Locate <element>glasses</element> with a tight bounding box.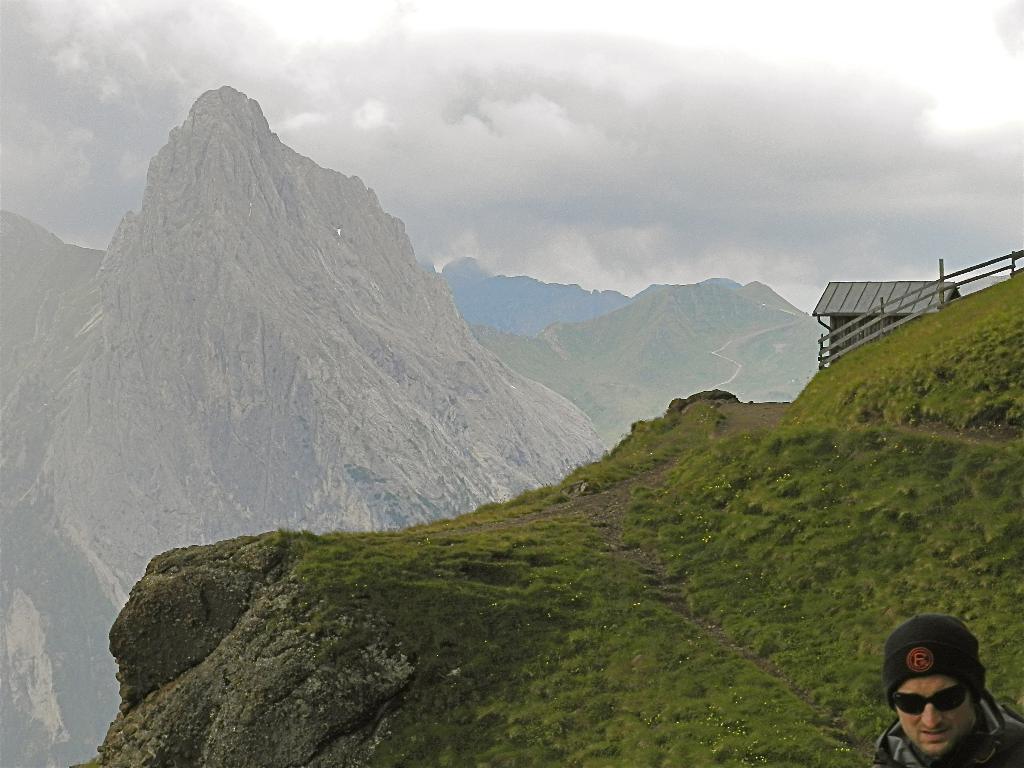
[left=895, top=680, right=966, bottom=715].
